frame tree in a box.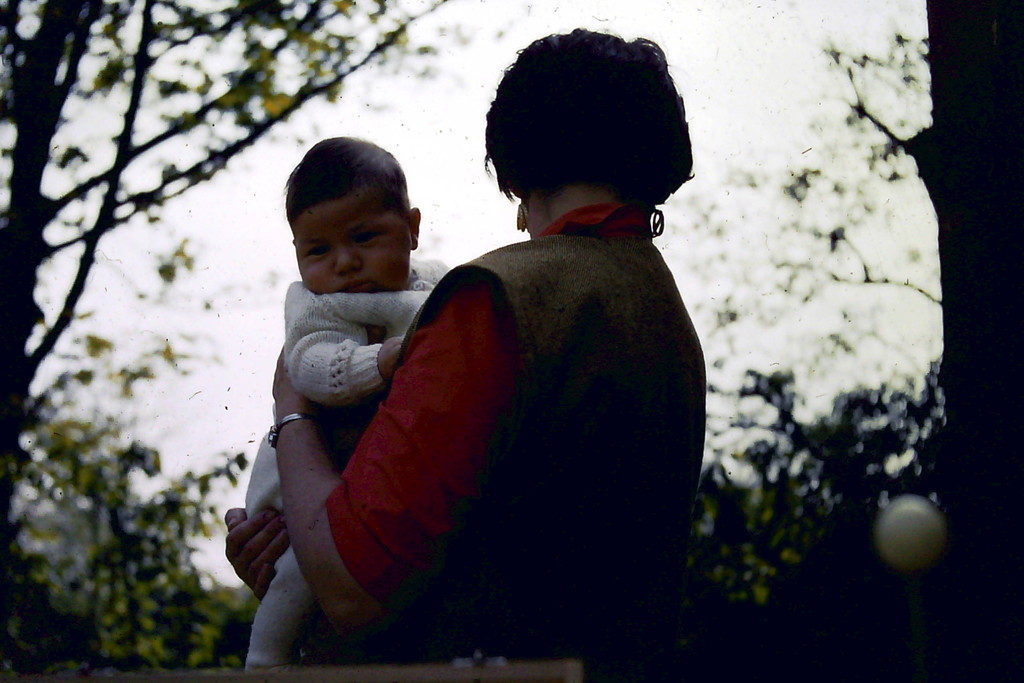
detection(822, 0, 1023, 682).
